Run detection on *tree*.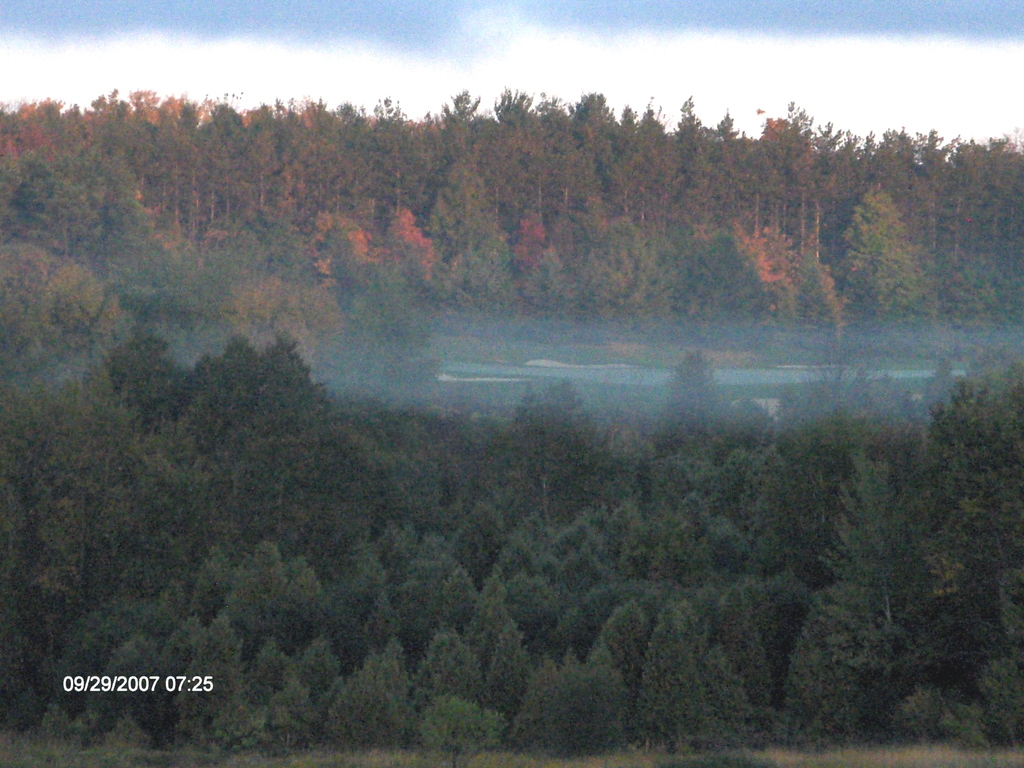
Result: [195, 101, 253, 257].
